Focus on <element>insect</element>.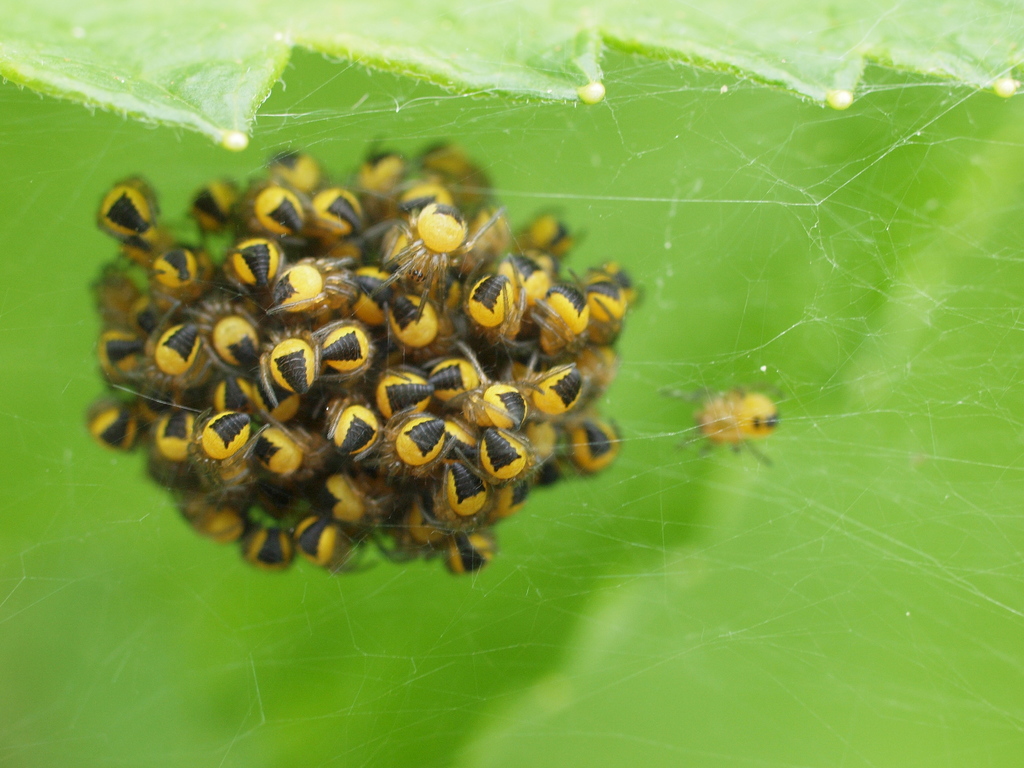
Focused at <box>601,257,646,314</box>.
